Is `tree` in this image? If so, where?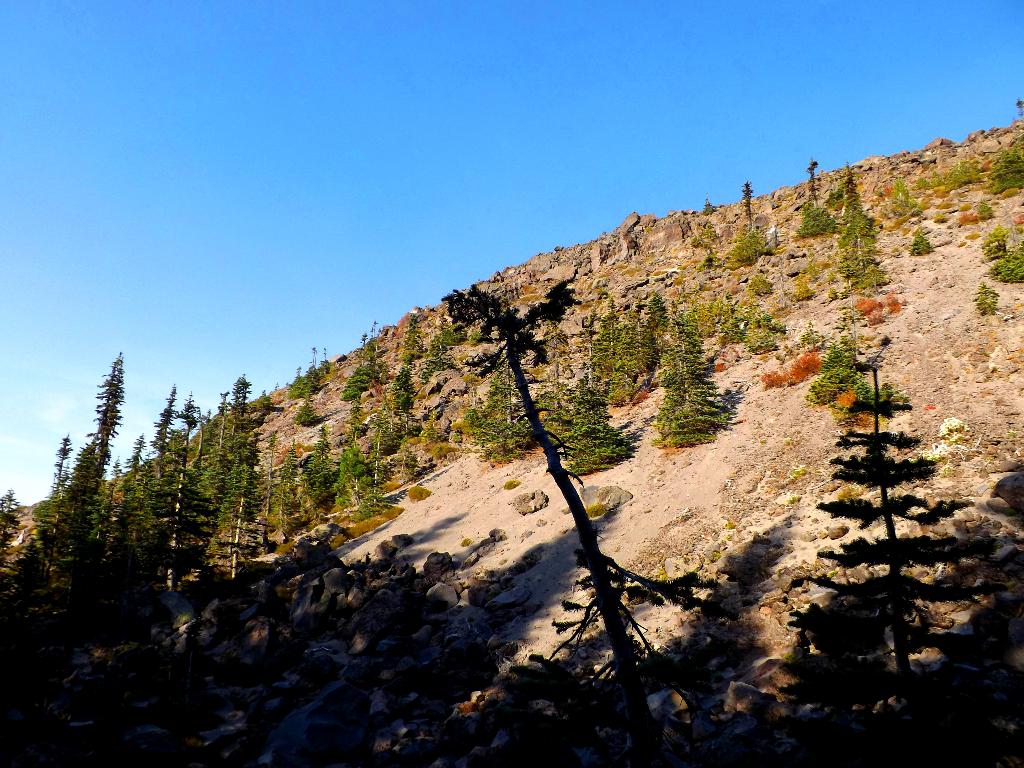
Yes, at select_region(858, 259, 889, 293).
